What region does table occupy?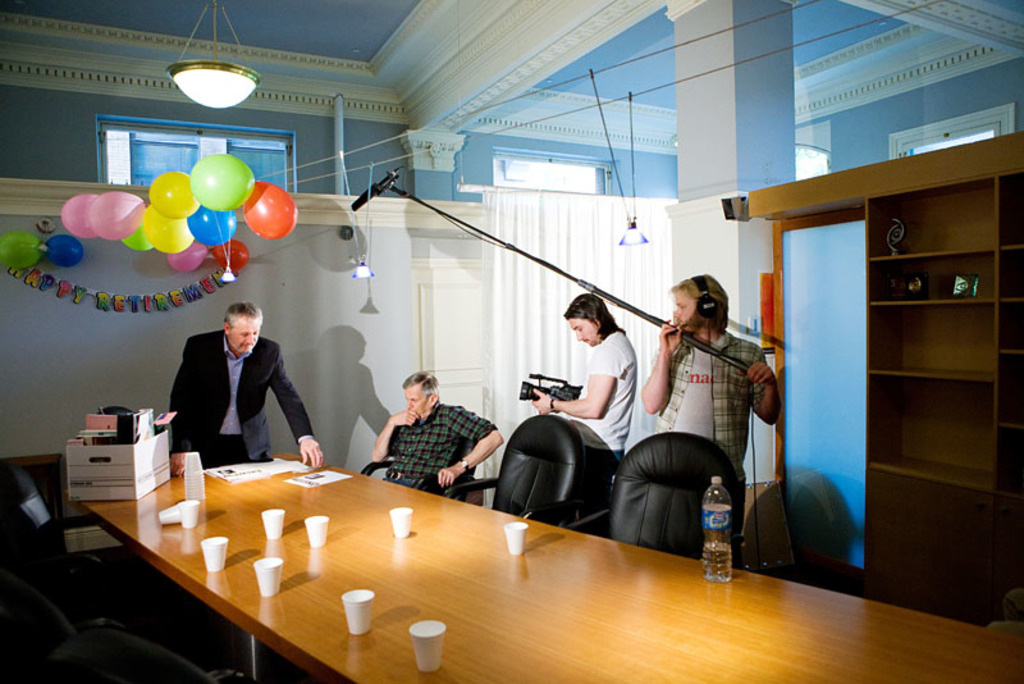
<region>82, 453, 1023, 683</region>.
